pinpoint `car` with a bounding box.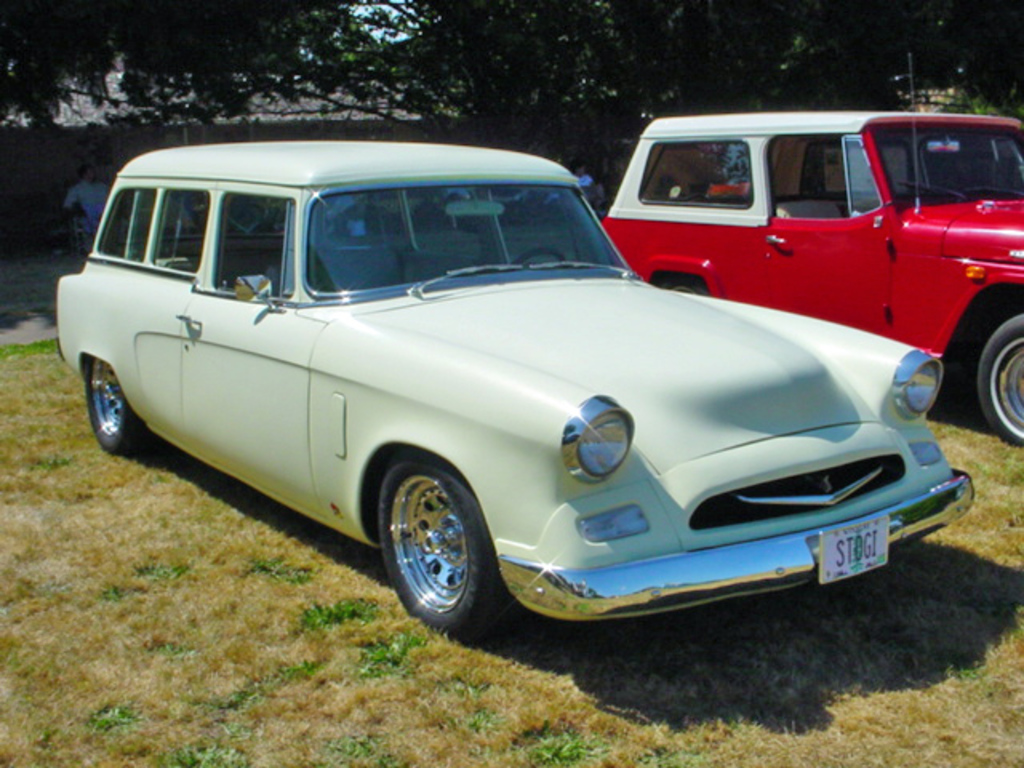
region(54, 158, 960, 654).
